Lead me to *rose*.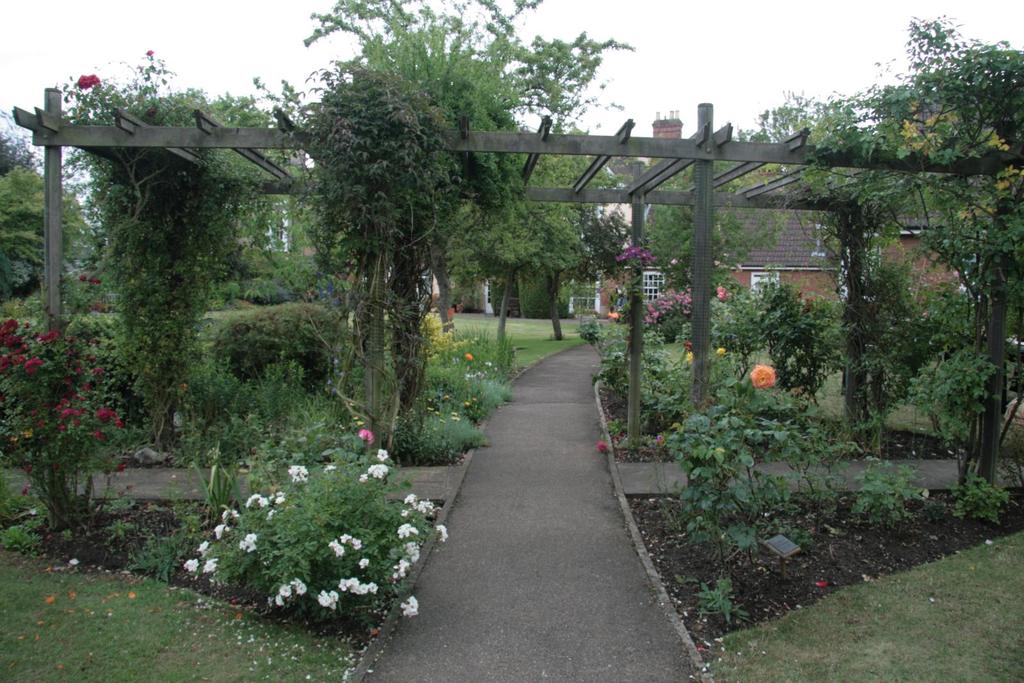
Lead to <box>715,284,726,293</box>.
